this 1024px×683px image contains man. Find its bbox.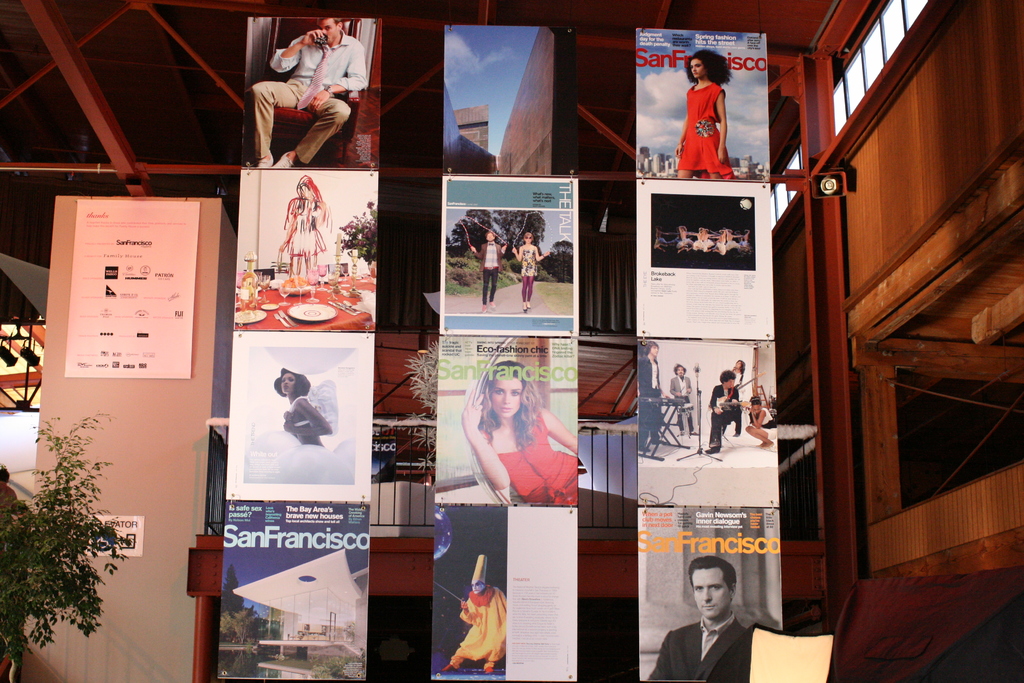
region(705, 370, 739, 454).
